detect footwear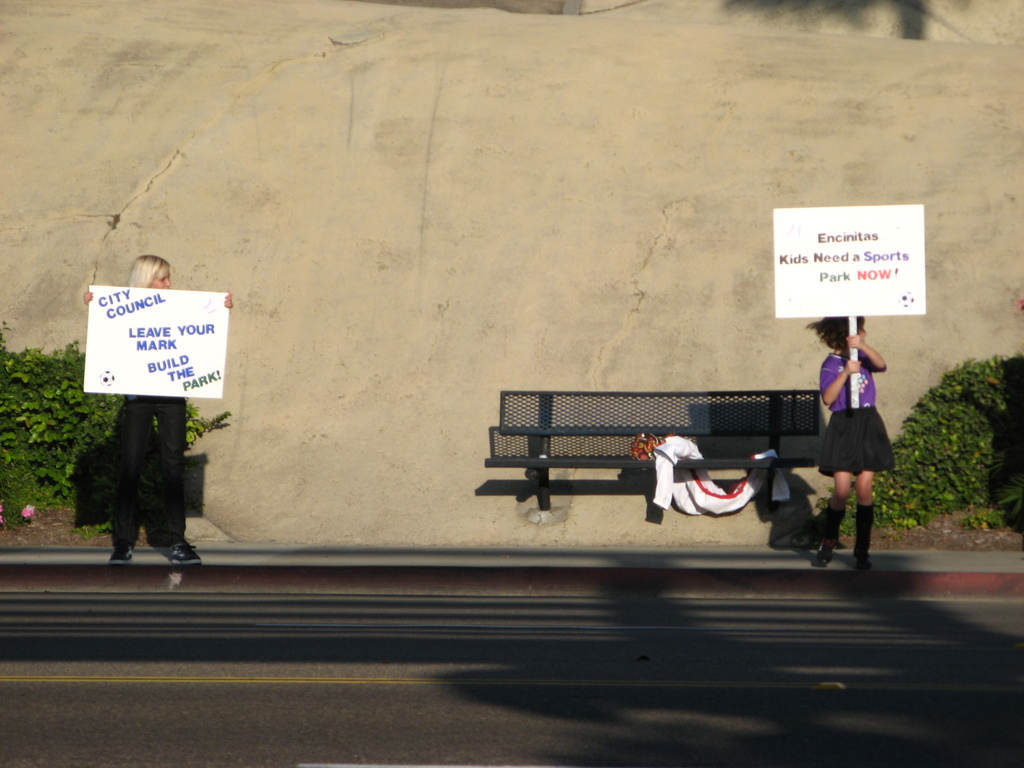
857/555/874/573
